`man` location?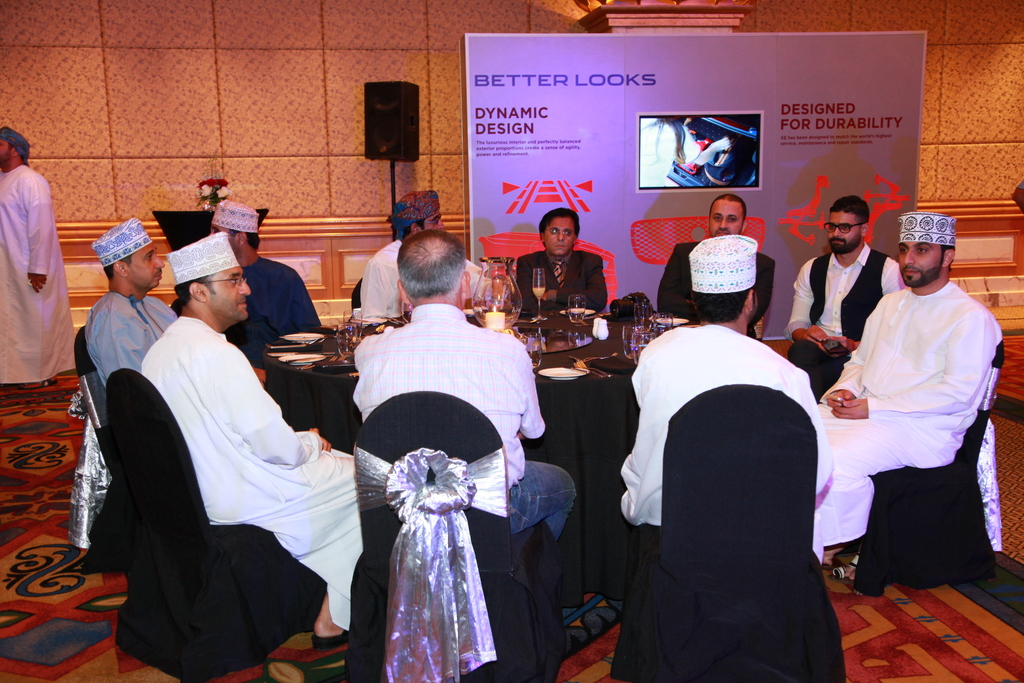
[x1=652, y1=190, x2=778, y2=340]
